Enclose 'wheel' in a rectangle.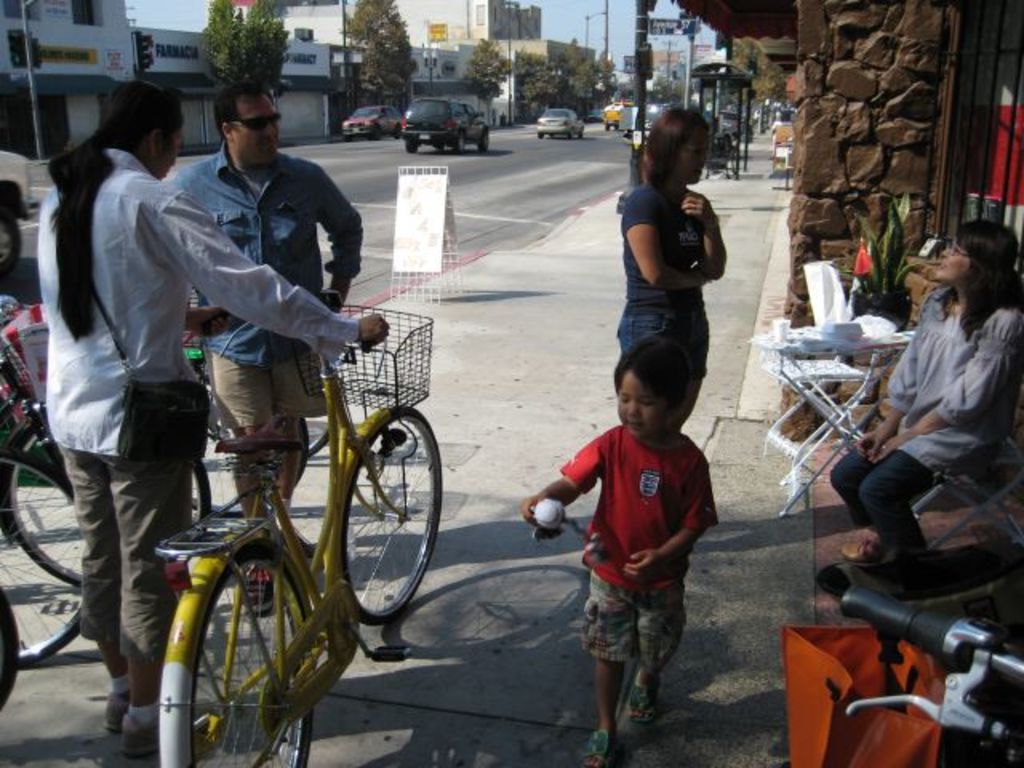
192:546:314:766.
